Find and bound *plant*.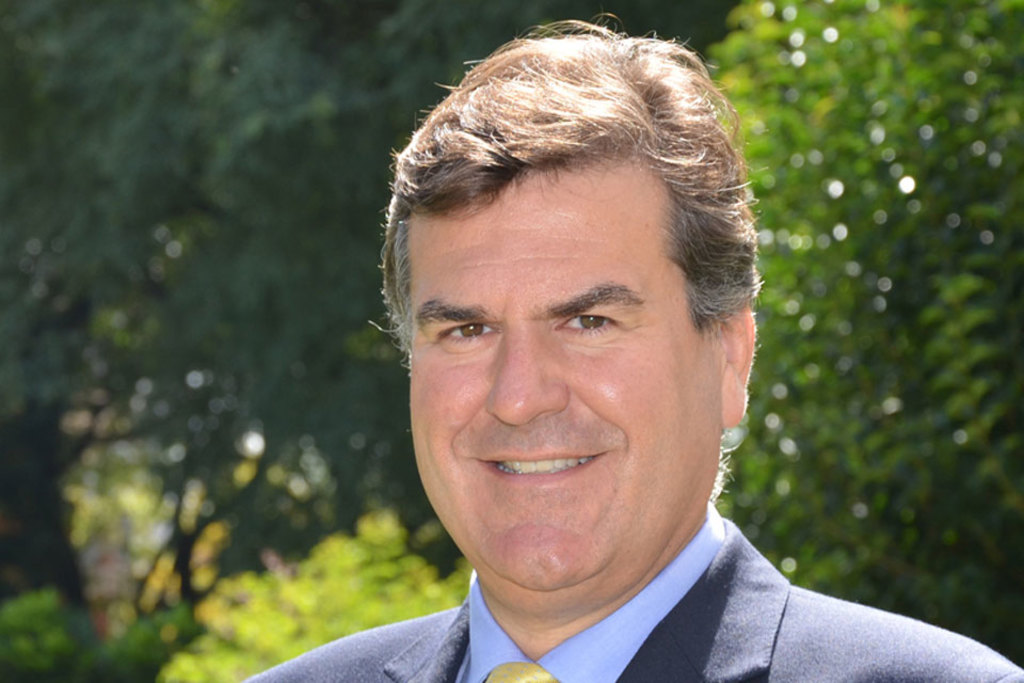
Bound: <region>689, 0, 1023, 645</region>.
